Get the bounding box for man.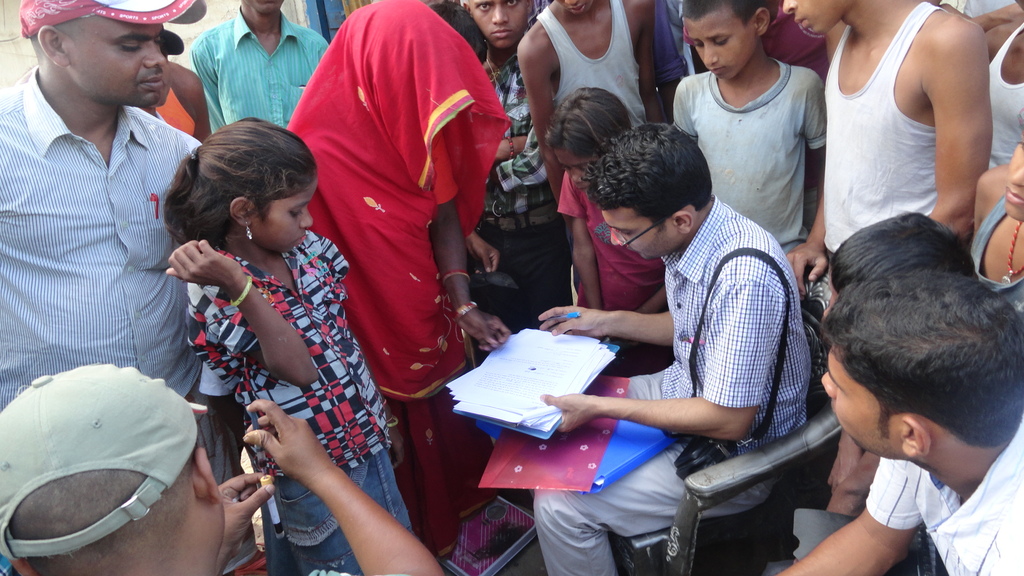
[left=776, top=271, right=1021, bottom=575].
